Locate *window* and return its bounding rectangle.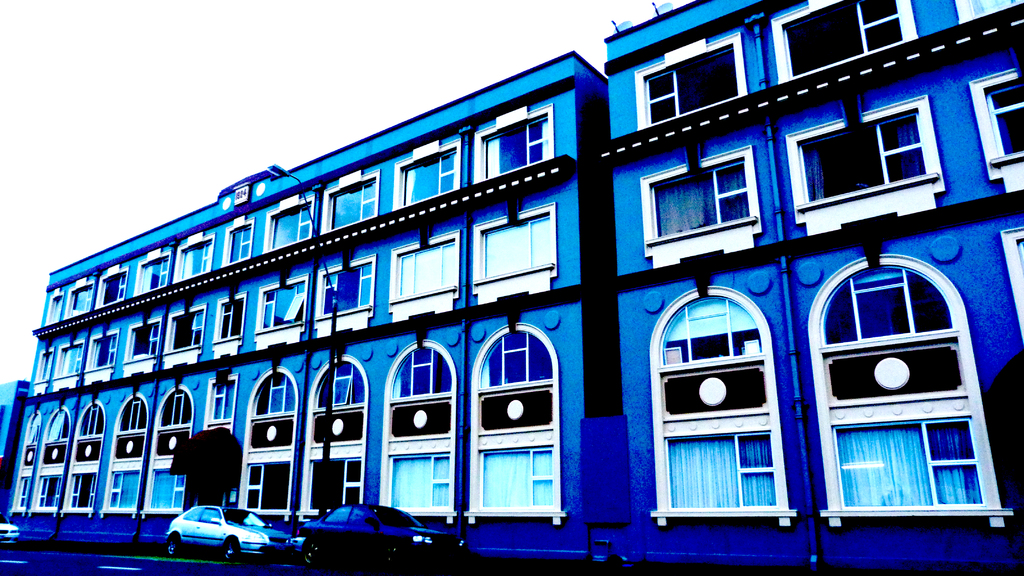
locate(465, 321, 566, 527).
